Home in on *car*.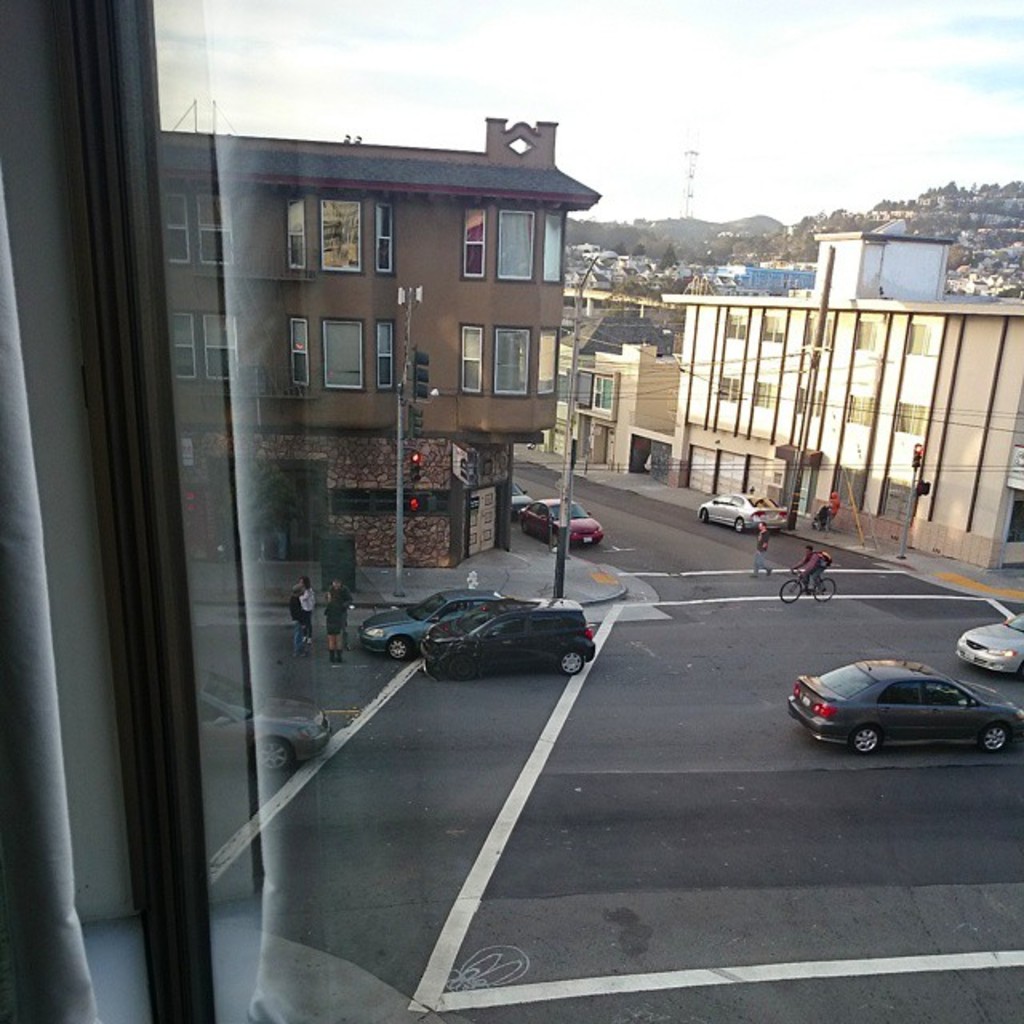
Homed in at box=[363, 584, 507, 656].
